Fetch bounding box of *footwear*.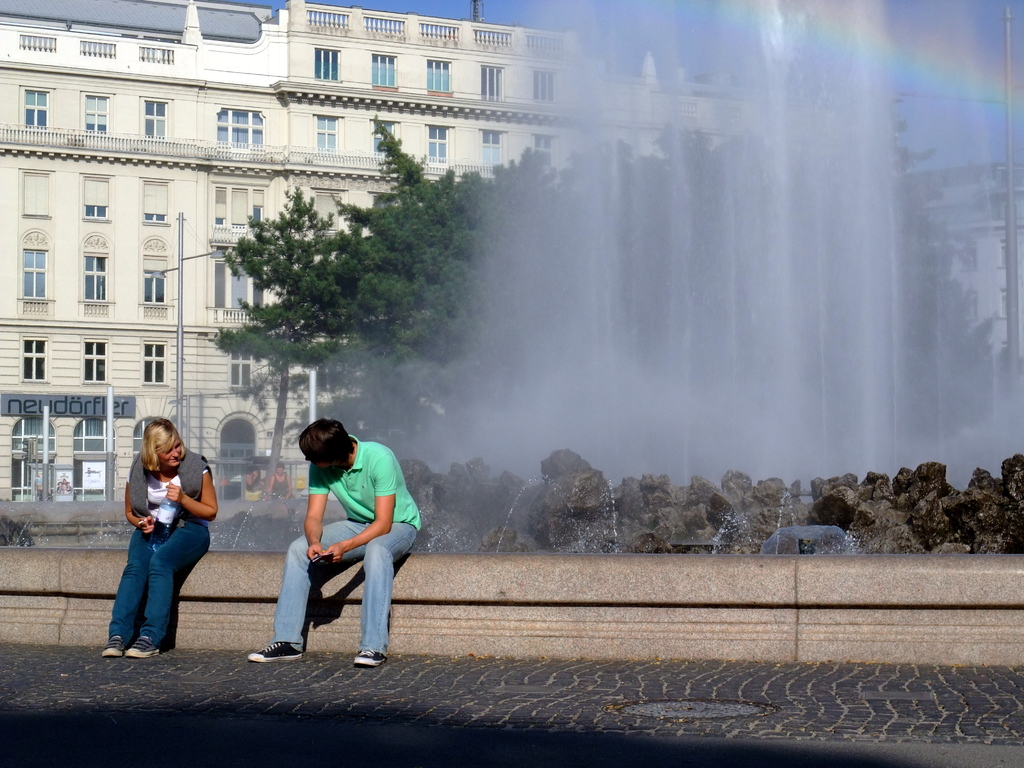
Bbox: <region>246, 639, 295, 657</region>.
